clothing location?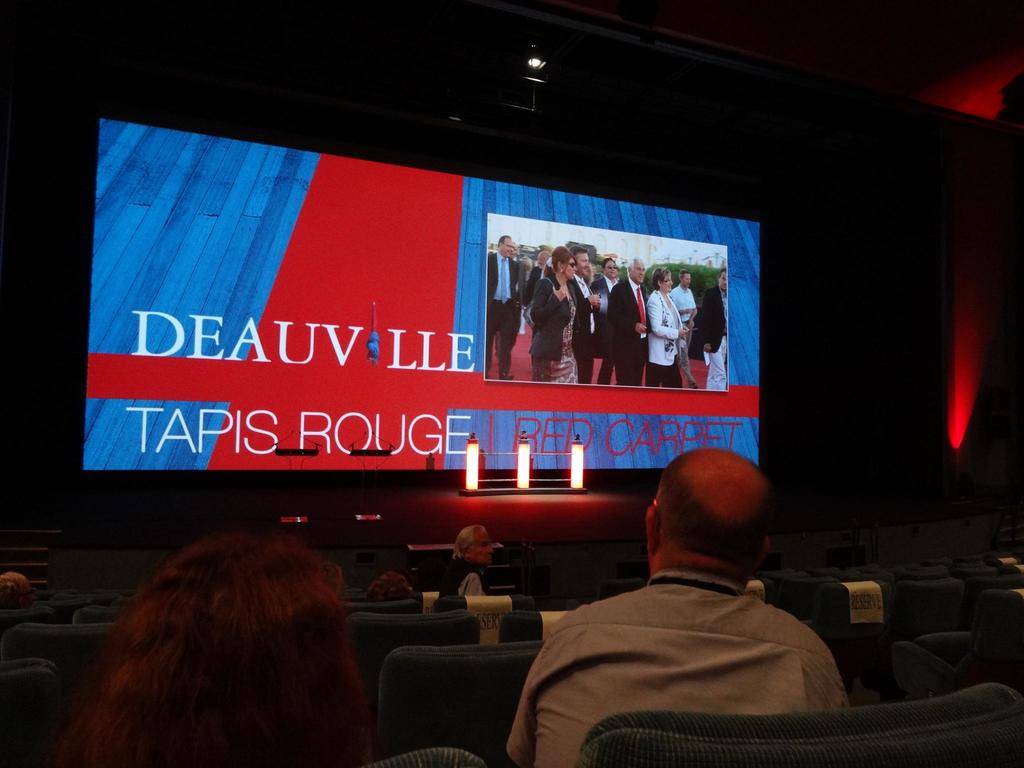
box(518, 536, 876, 755)
